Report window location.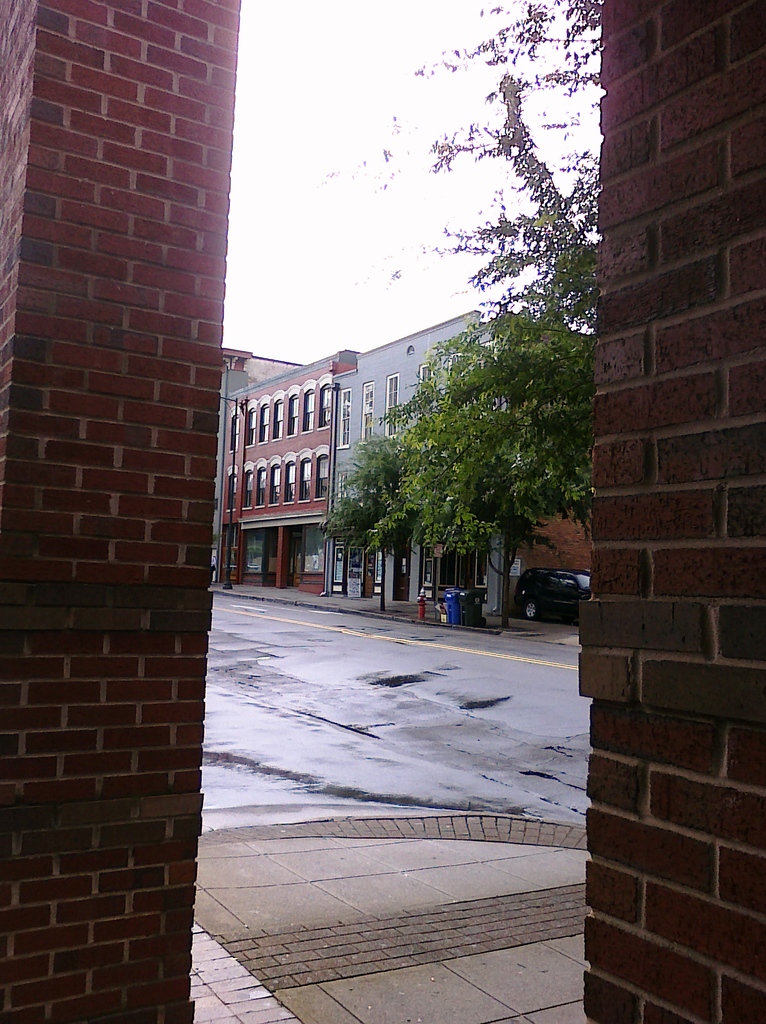
Report: <bbox>386, 375, 405, 438</bbox>.
